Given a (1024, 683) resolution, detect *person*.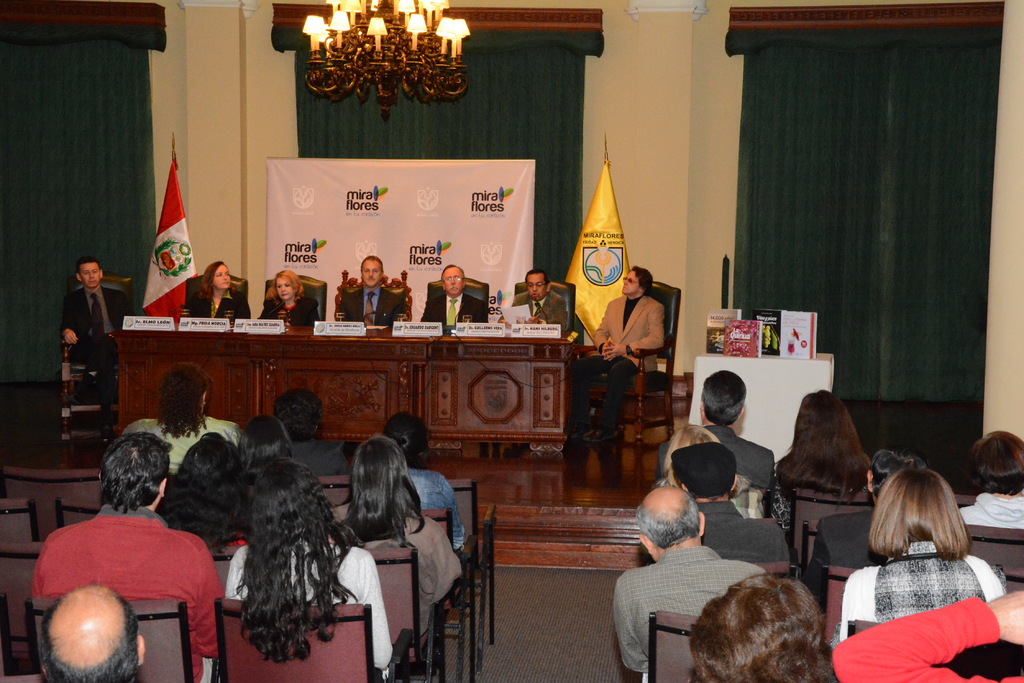
[336, 251, 415, 325].
